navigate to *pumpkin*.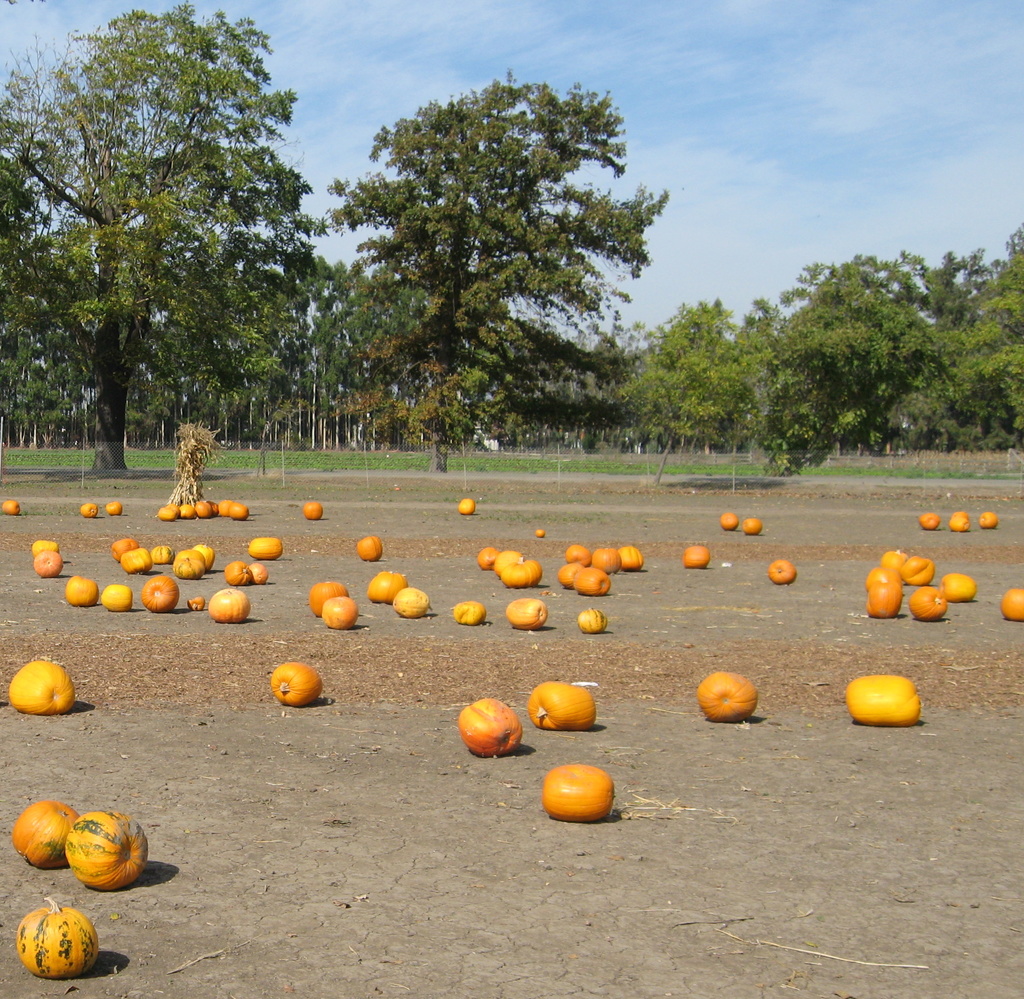
Navigation target: 17, 895, 106, 979.
